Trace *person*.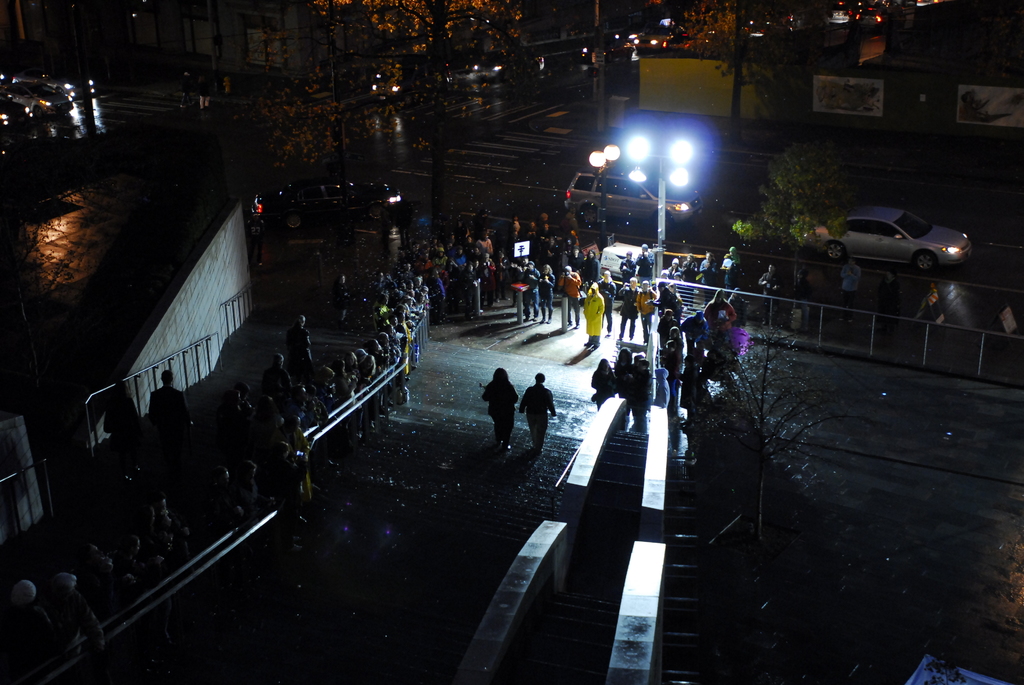
Traced to rect(837, 255, 867, 311).
